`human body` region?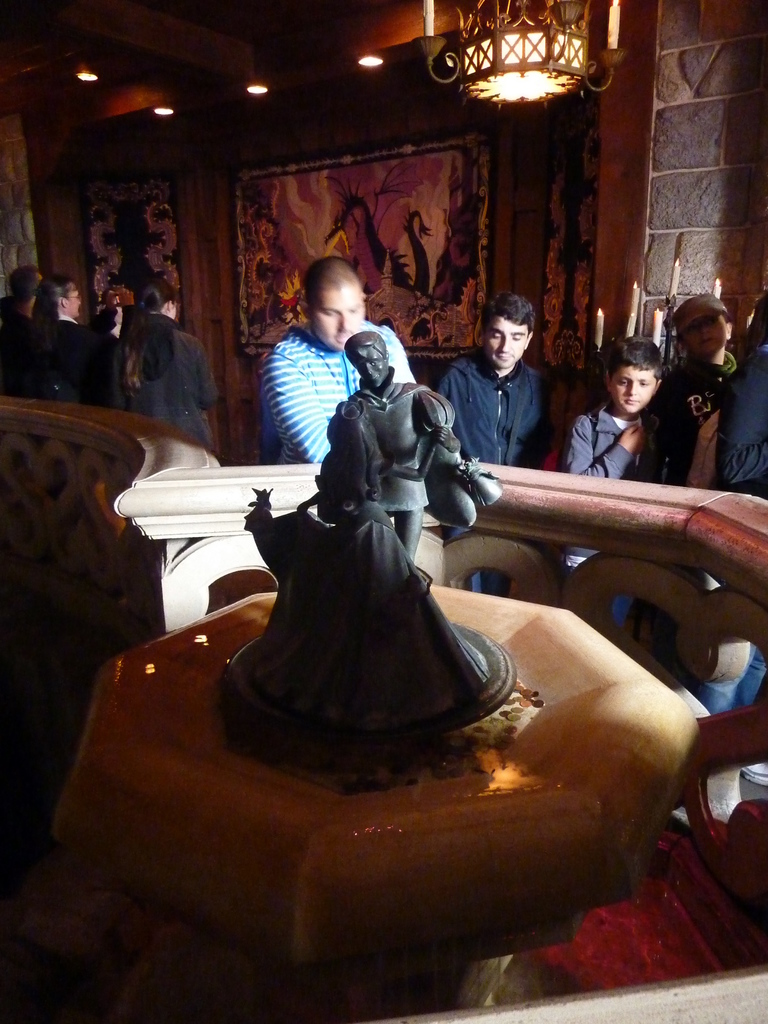
pyautogui.locateOnScreen(111, 319, 227, 449)
